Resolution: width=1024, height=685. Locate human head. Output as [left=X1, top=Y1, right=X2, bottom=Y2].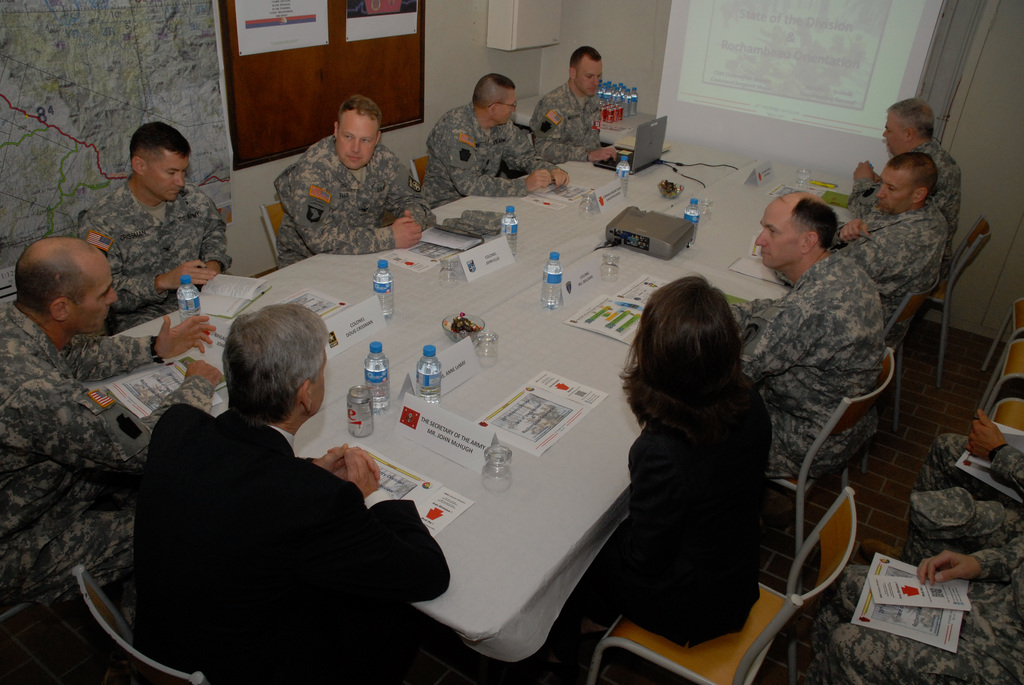
[left=881, top=100, right=934, bottom=157].
